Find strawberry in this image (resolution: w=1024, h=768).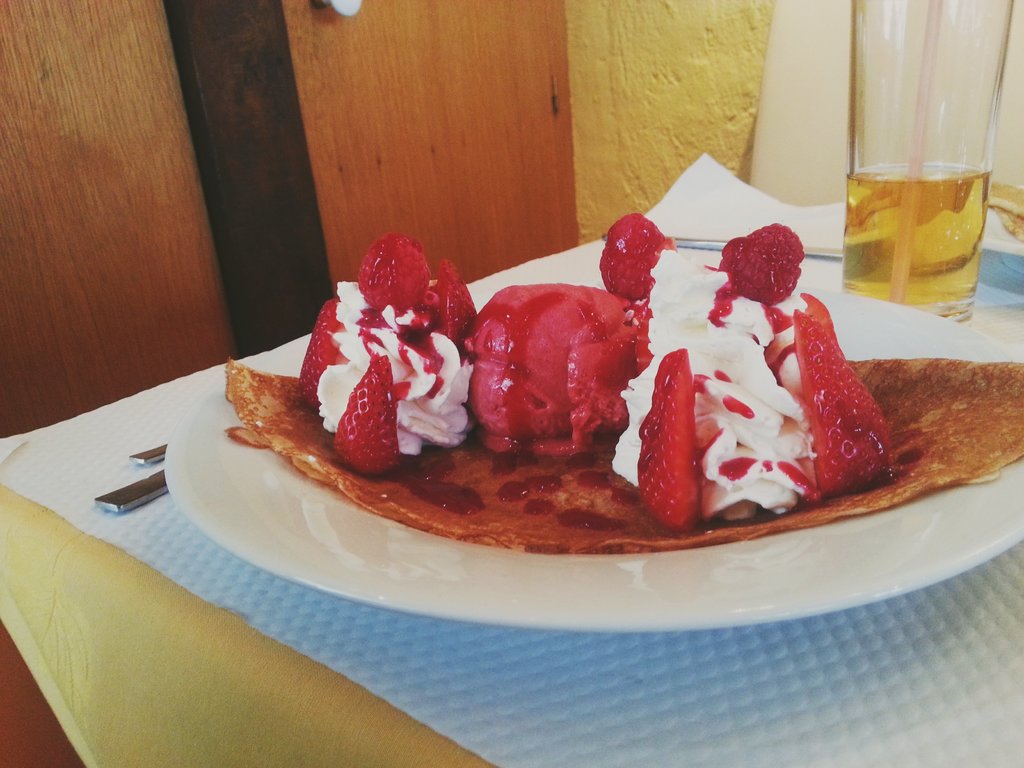
x1=801, y1=298, x2=889, y2=470.
